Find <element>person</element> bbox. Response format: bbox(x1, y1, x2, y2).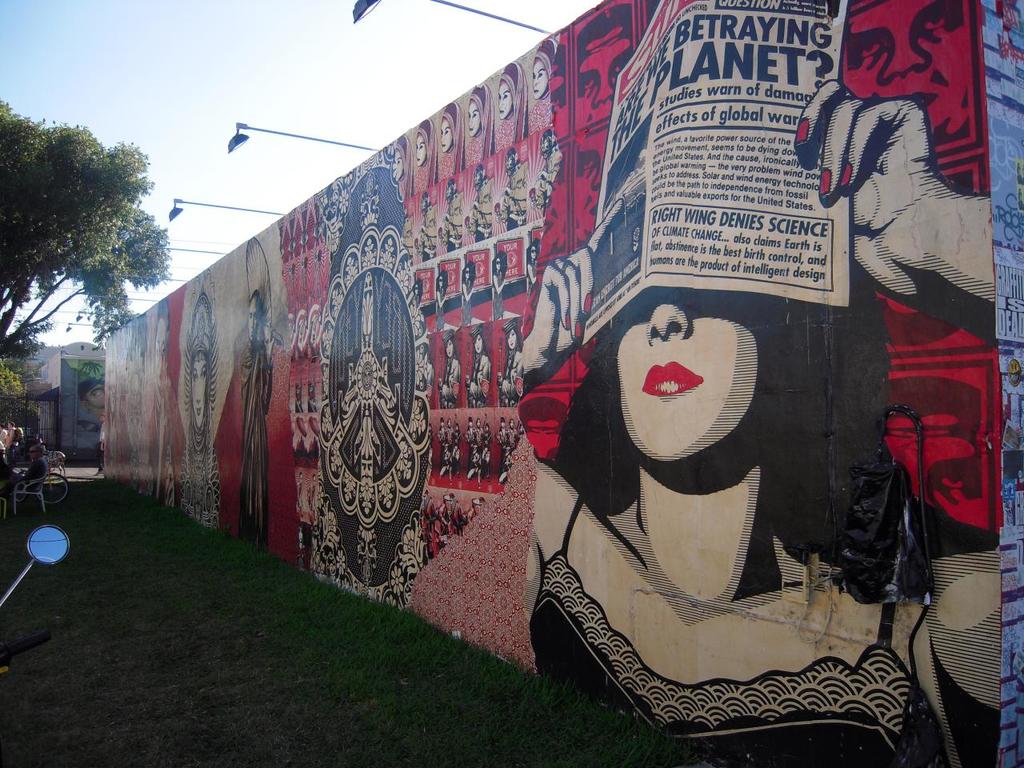
bbox(183, 302, 218, 531).
